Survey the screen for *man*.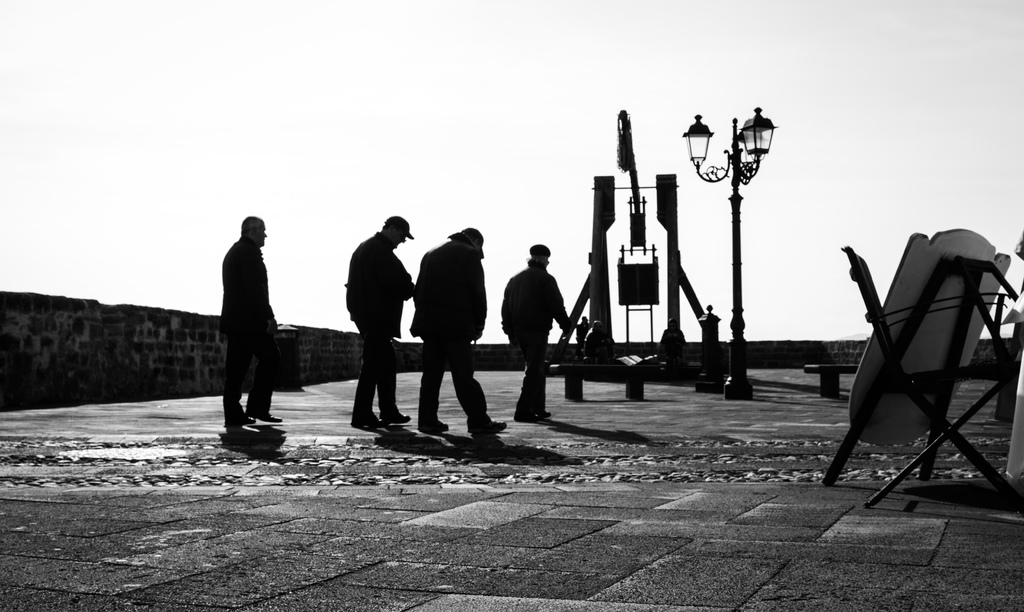
Survey found: bbox=(408, 227, 506, 438).
